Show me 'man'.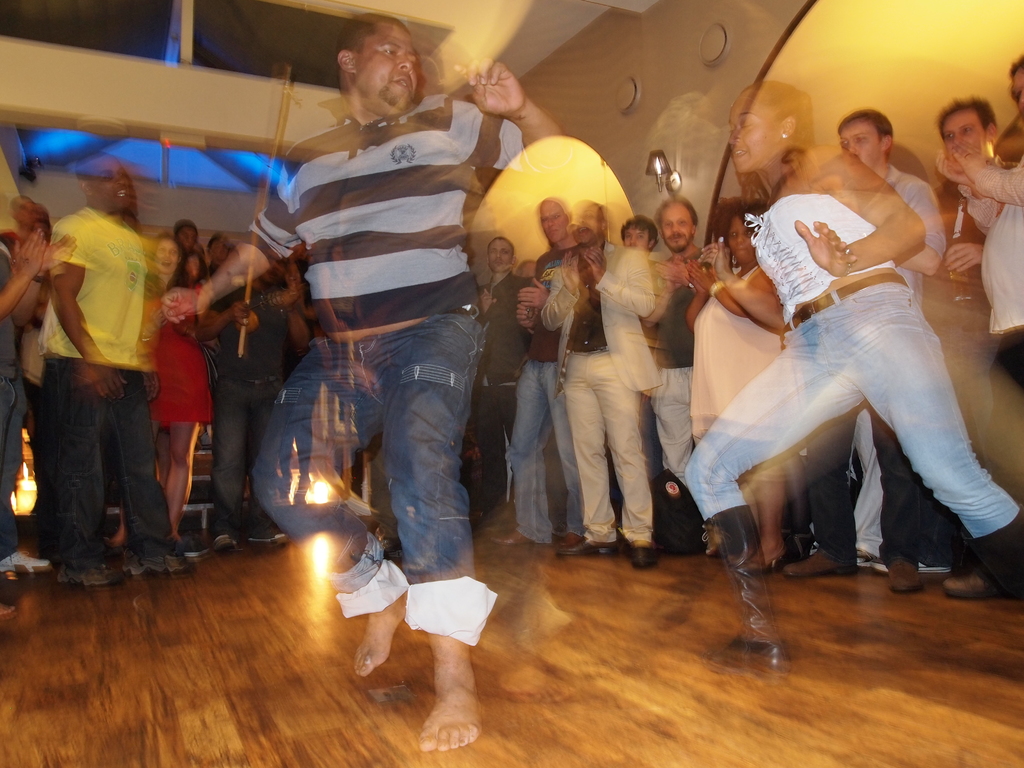
'man' is here: (657, 198, 717, 559).
